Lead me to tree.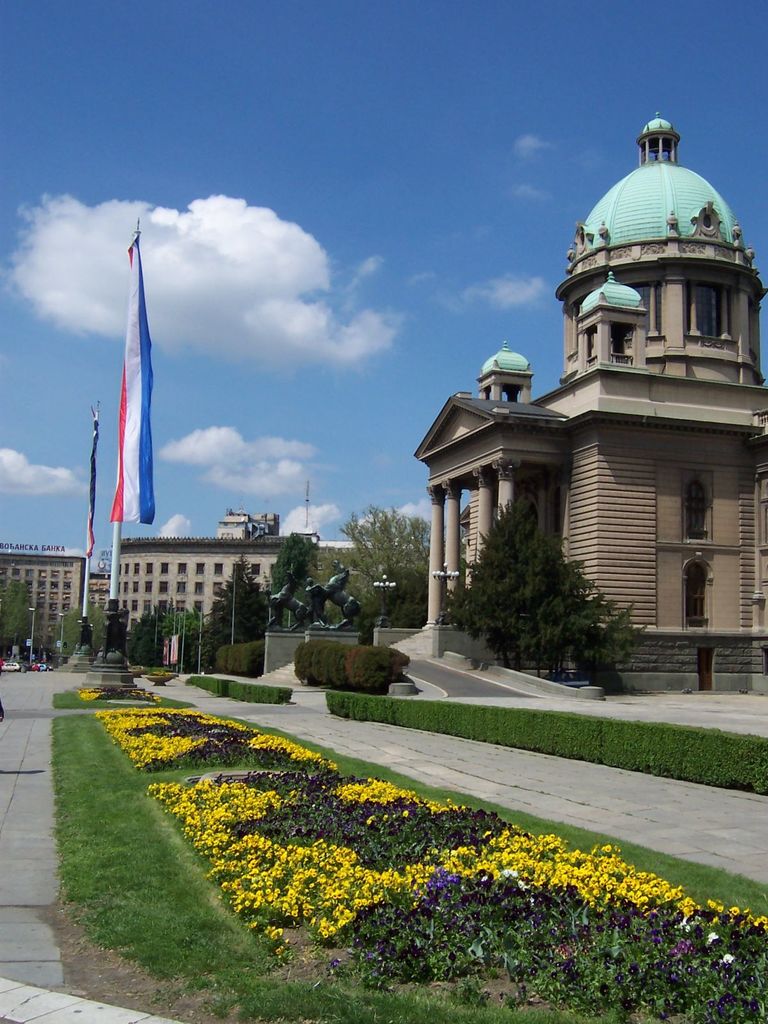
Lead to crop(0, 568, 47, 655).
